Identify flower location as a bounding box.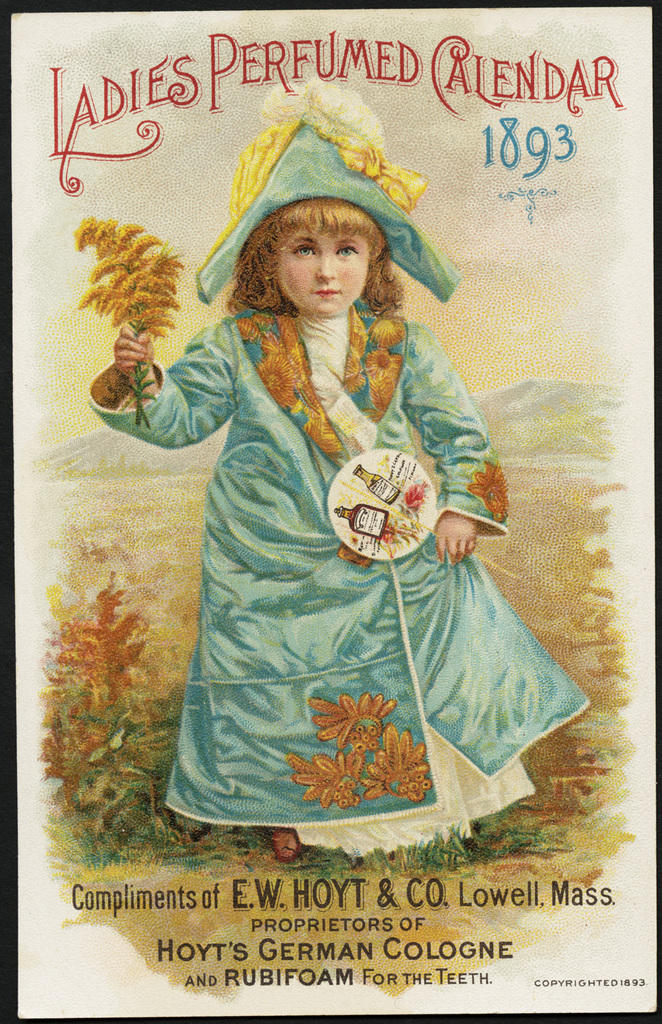
(x1=404, y1=485, x2=425, y2=504).
